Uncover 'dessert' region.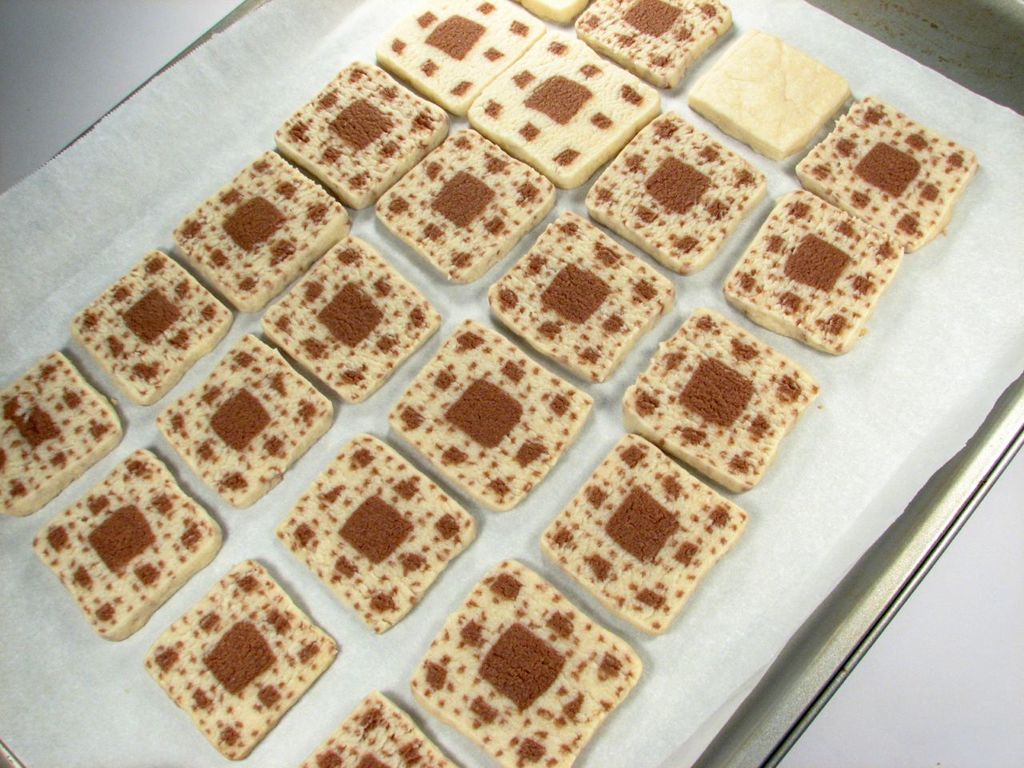
Uncovered: 590, 114, 770, 258.
